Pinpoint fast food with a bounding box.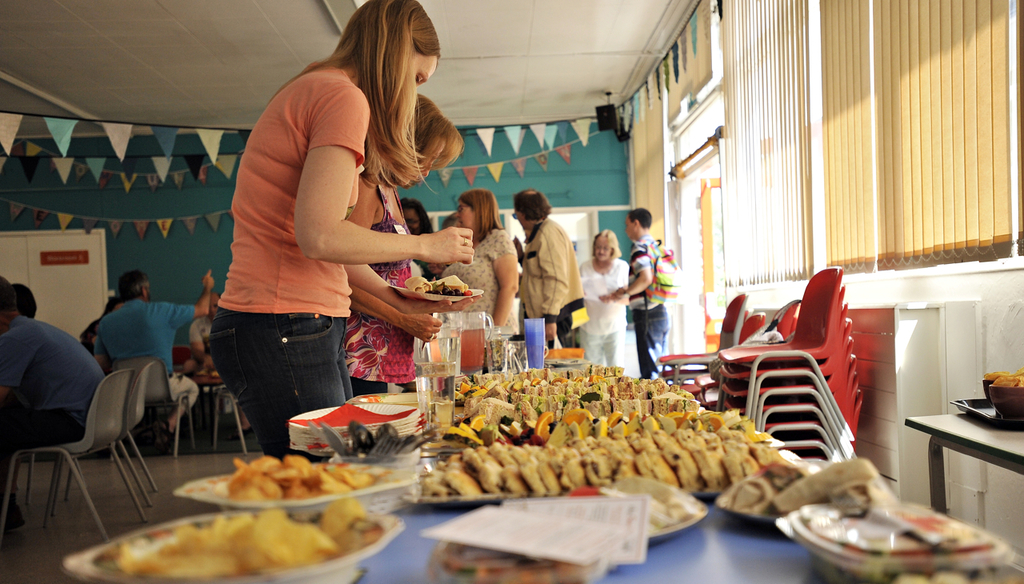
<bbox>426, 365, 897, 536</bbox>.
